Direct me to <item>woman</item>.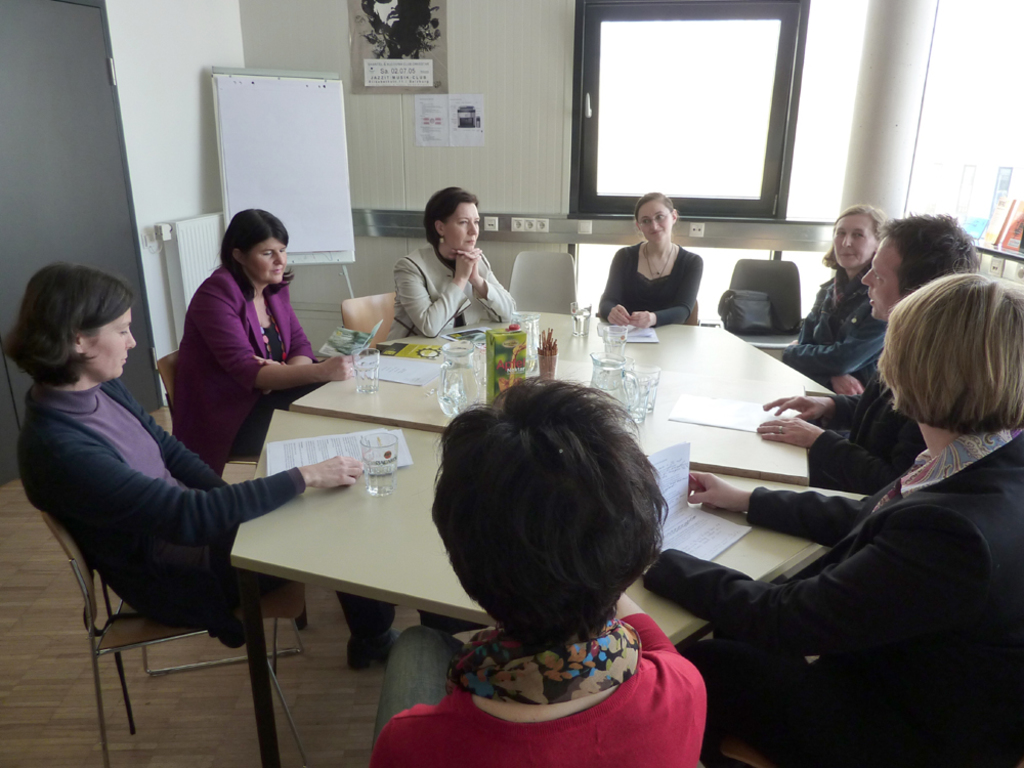
Direction: l=757, t=204, r=890, b=398.
